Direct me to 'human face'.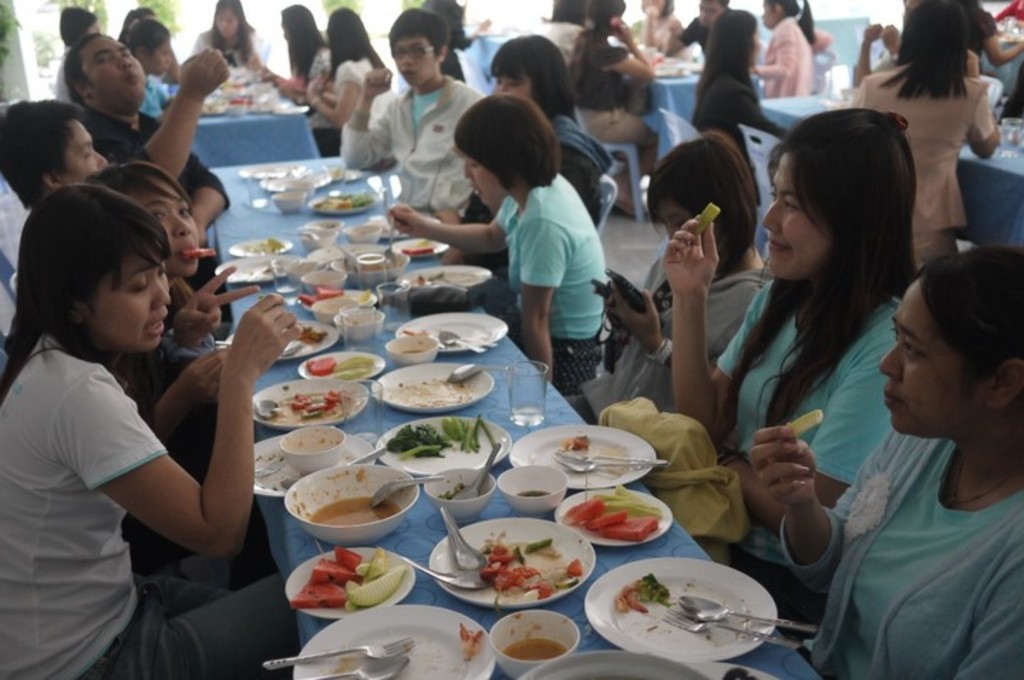
Direction: [762,161,821,276].
